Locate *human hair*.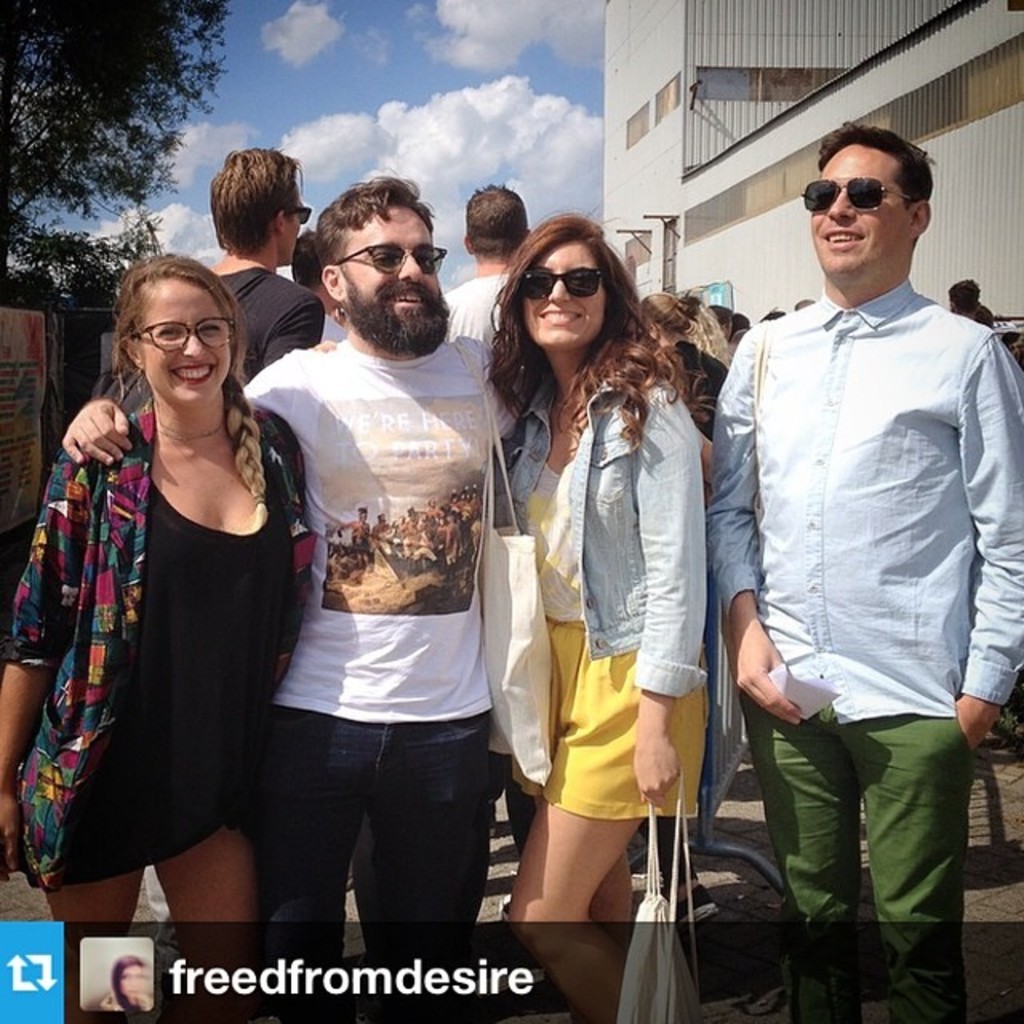
Bounding box: pyautogui.locateOnScreen(318, 174, 434, 317).
